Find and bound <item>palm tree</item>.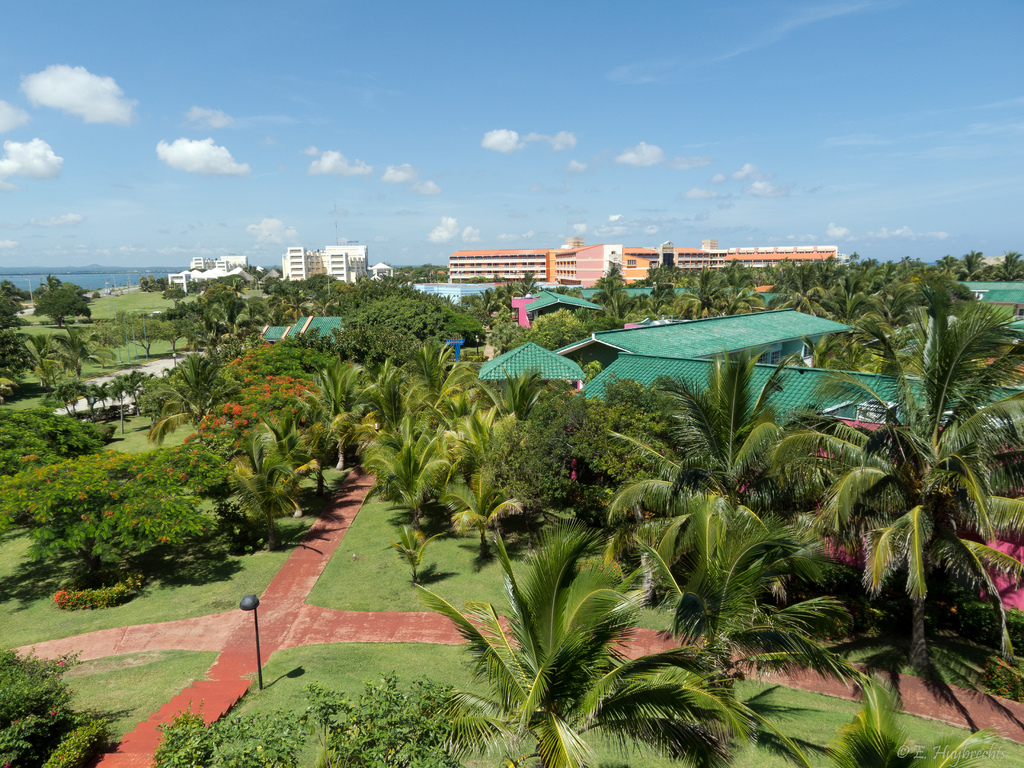
Bound: bbox=[374, 354, 431, 438].
